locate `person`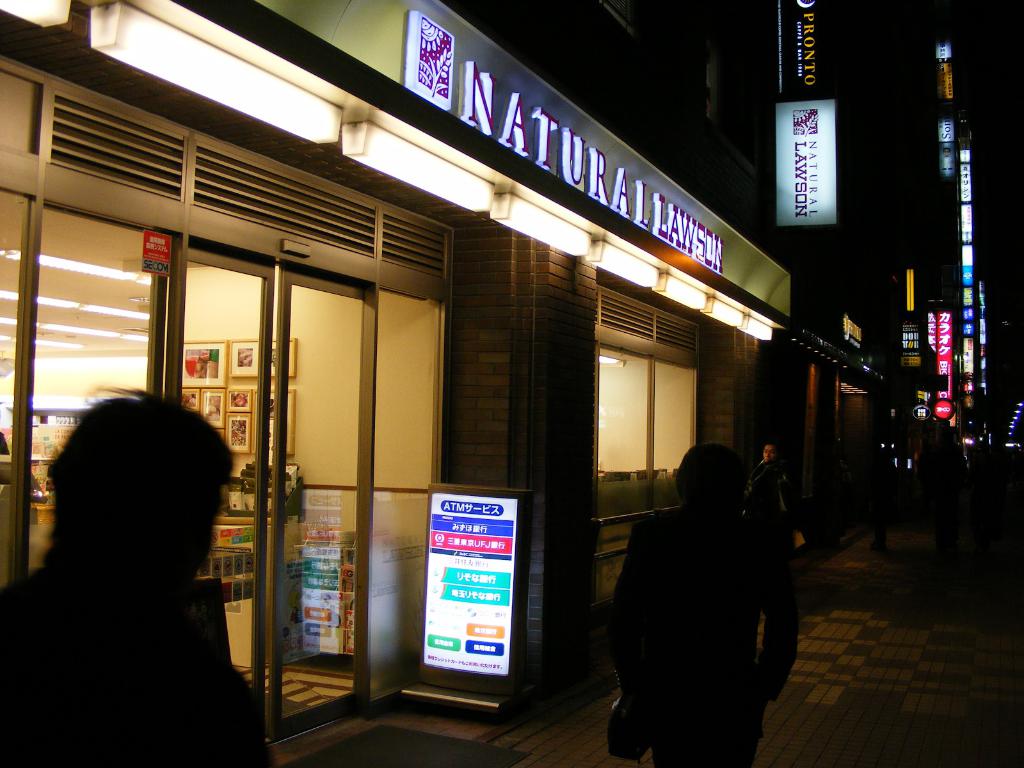
select_region(0, 388, 268, 767)
